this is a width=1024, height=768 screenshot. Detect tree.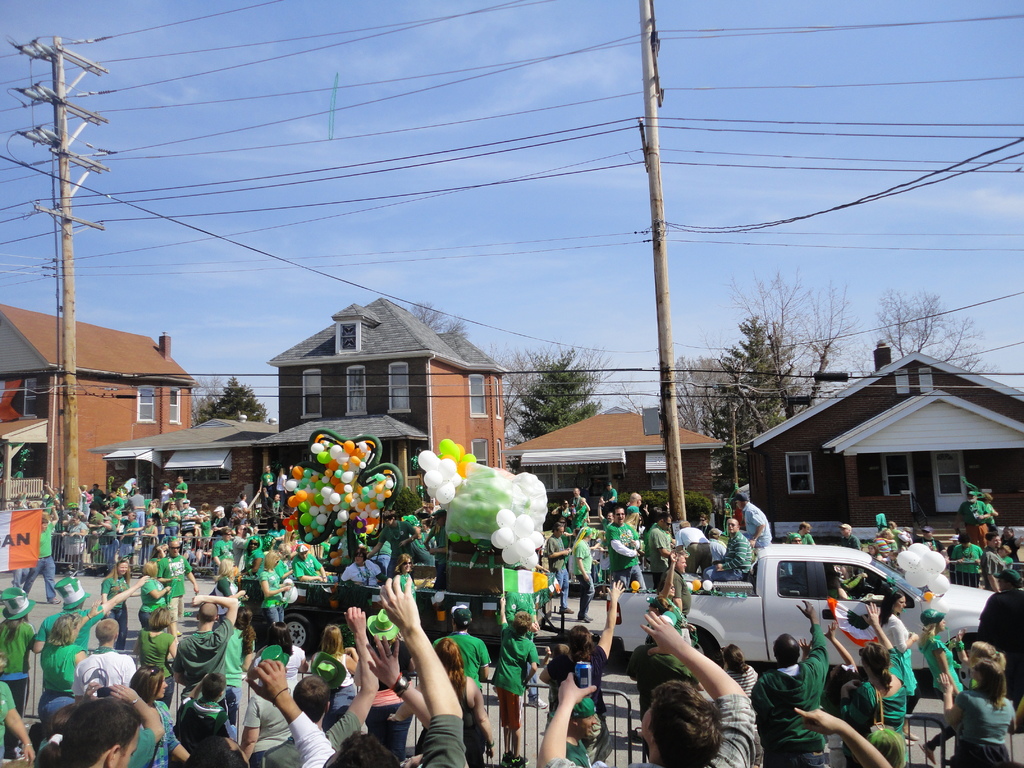
{"left": 702, "top": 314, "right": 805, "bottom": 497}.
